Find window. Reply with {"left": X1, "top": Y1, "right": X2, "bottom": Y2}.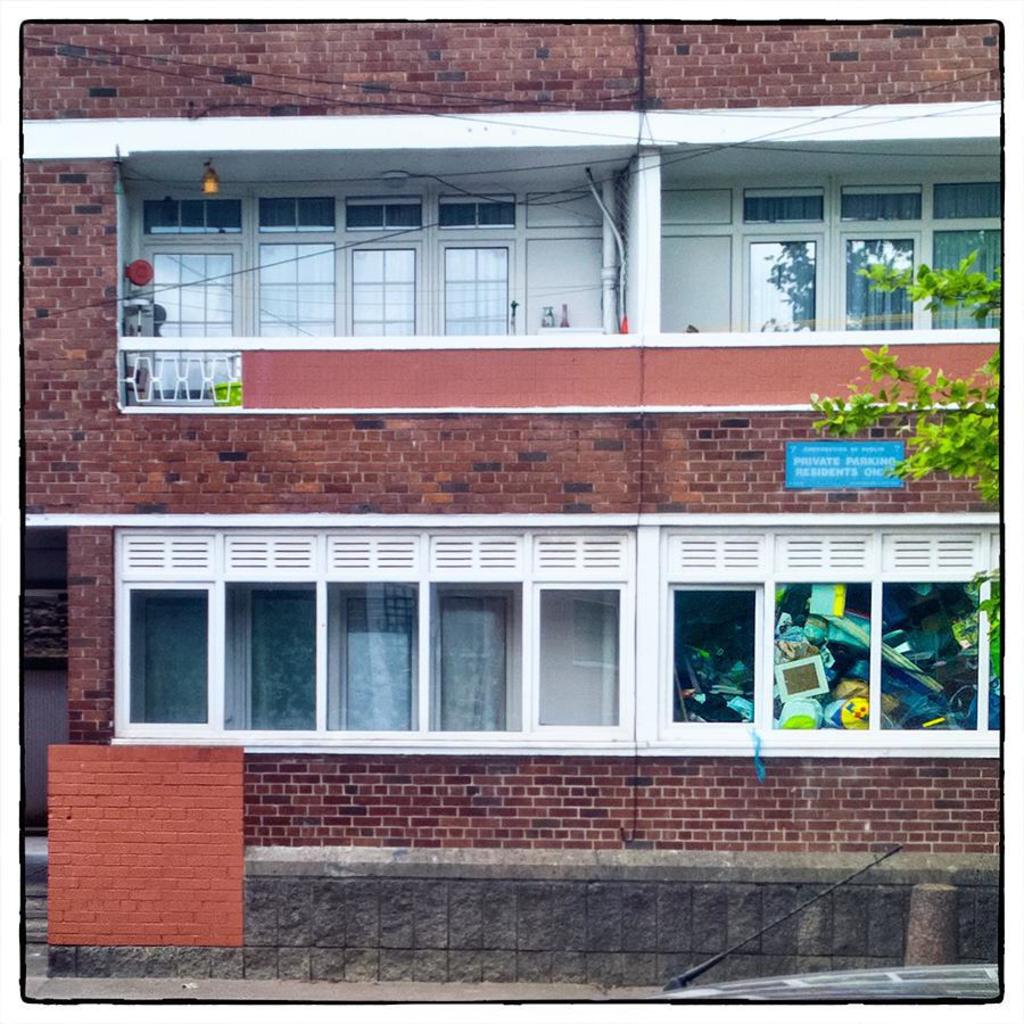
{"left": 324, "top": 579, "right": 419, "bottom": 725}.
